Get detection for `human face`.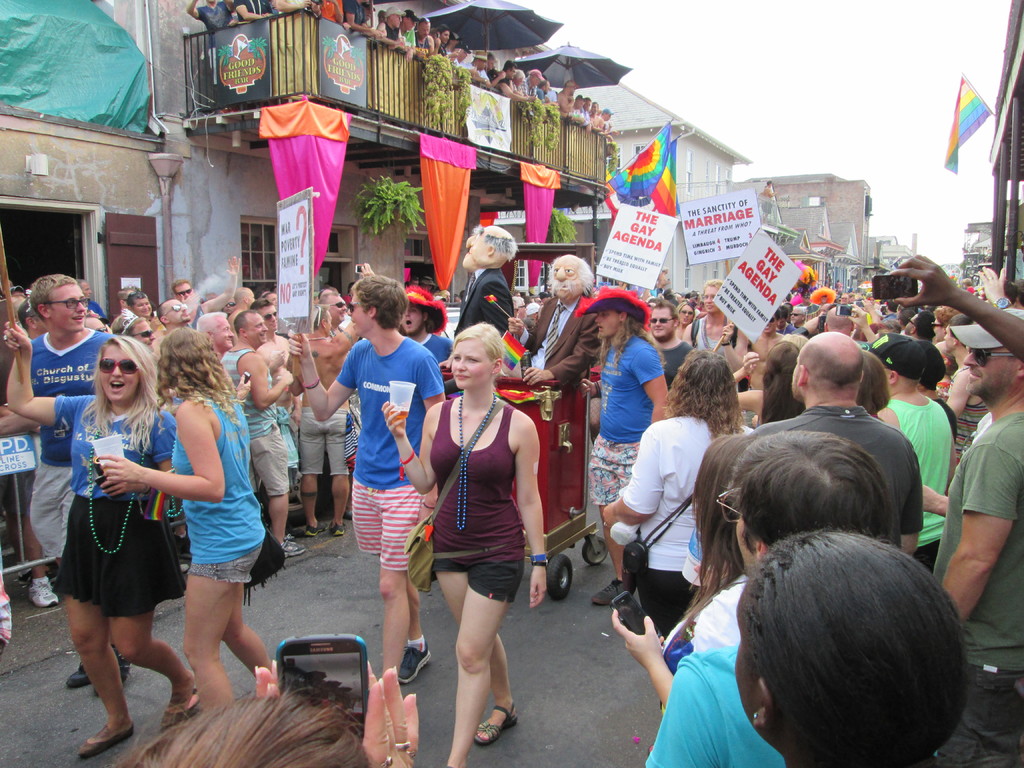
Detection: box(136, 296, 150, 316).
